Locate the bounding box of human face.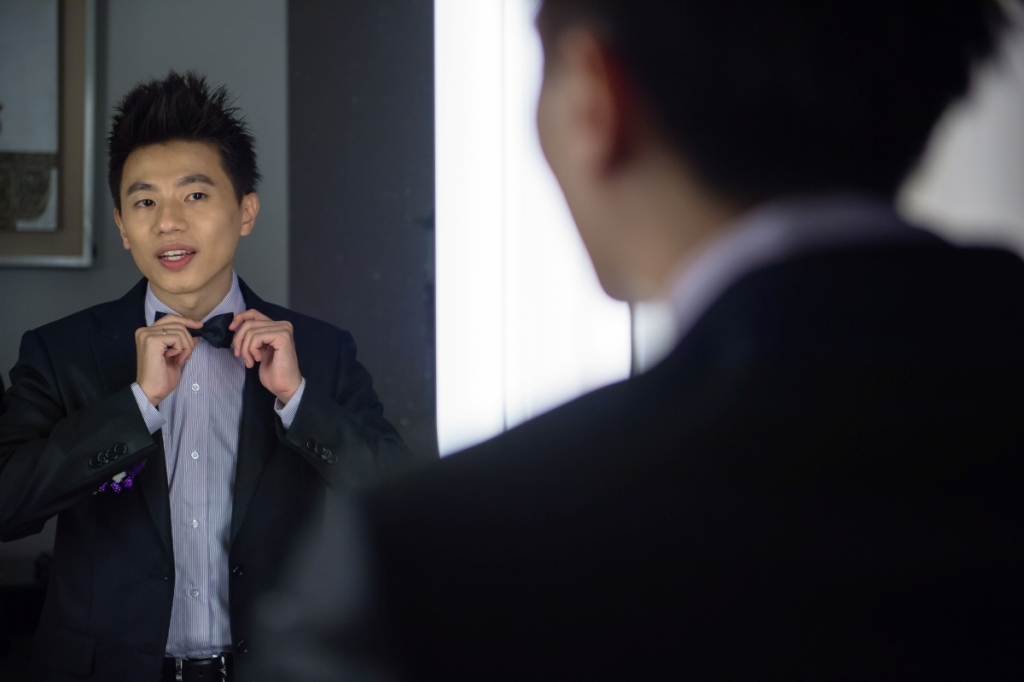
Bounding box: 124,144,239,293.
